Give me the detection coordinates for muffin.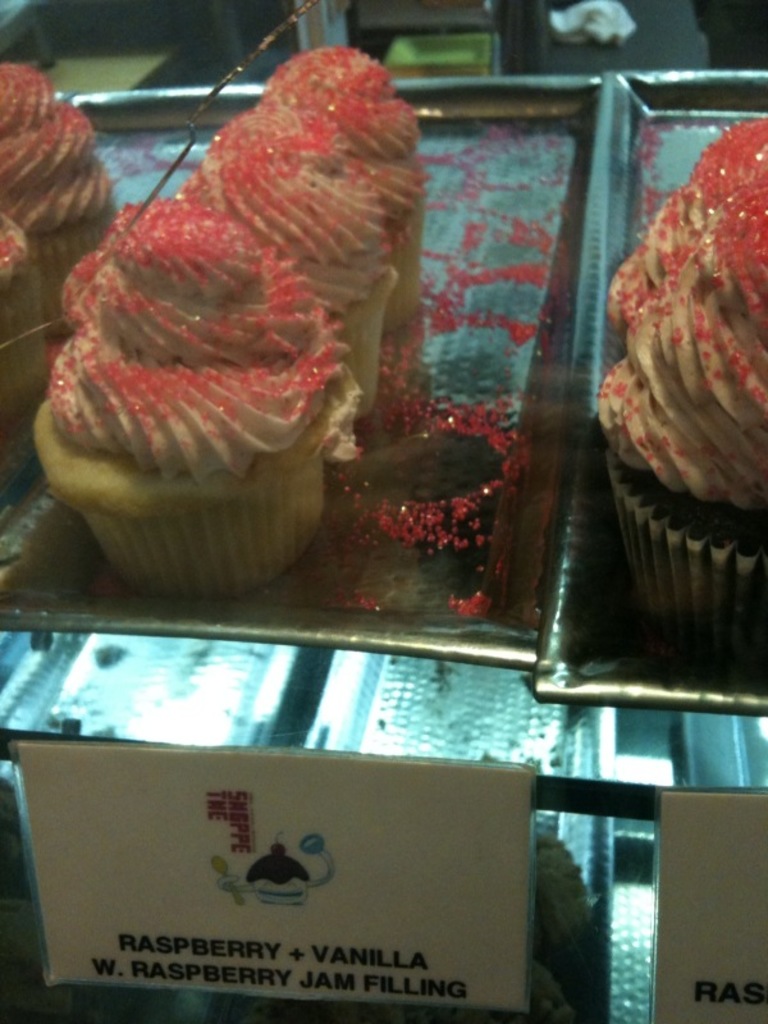
(left=596, top=138, right=763, bottom=547).
